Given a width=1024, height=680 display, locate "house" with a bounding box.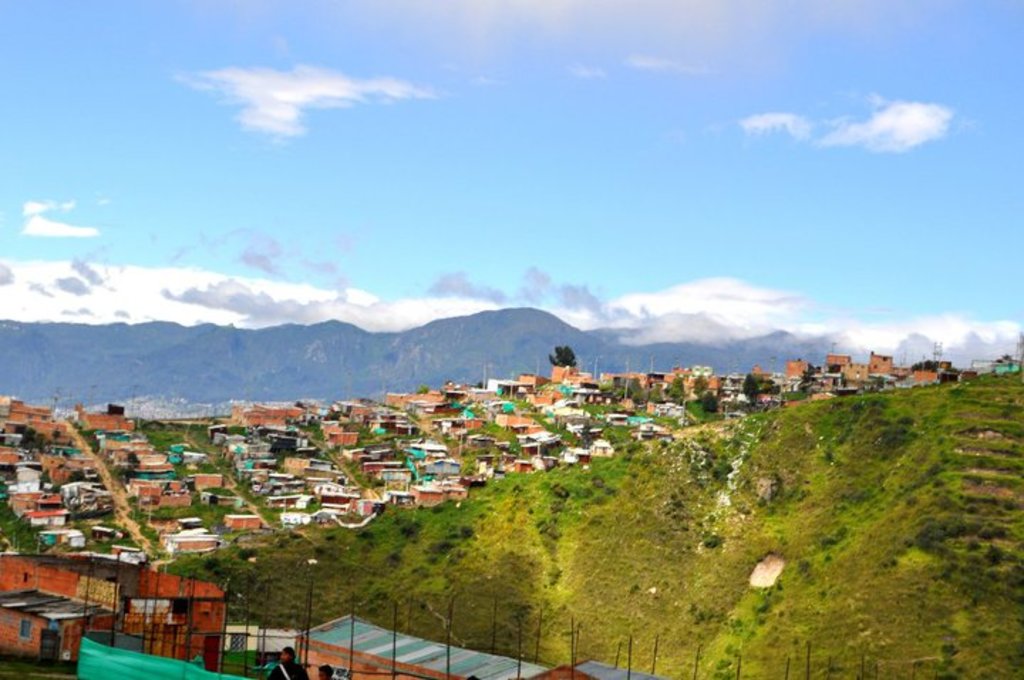
Located: rect(0, 551, 226, 671).
